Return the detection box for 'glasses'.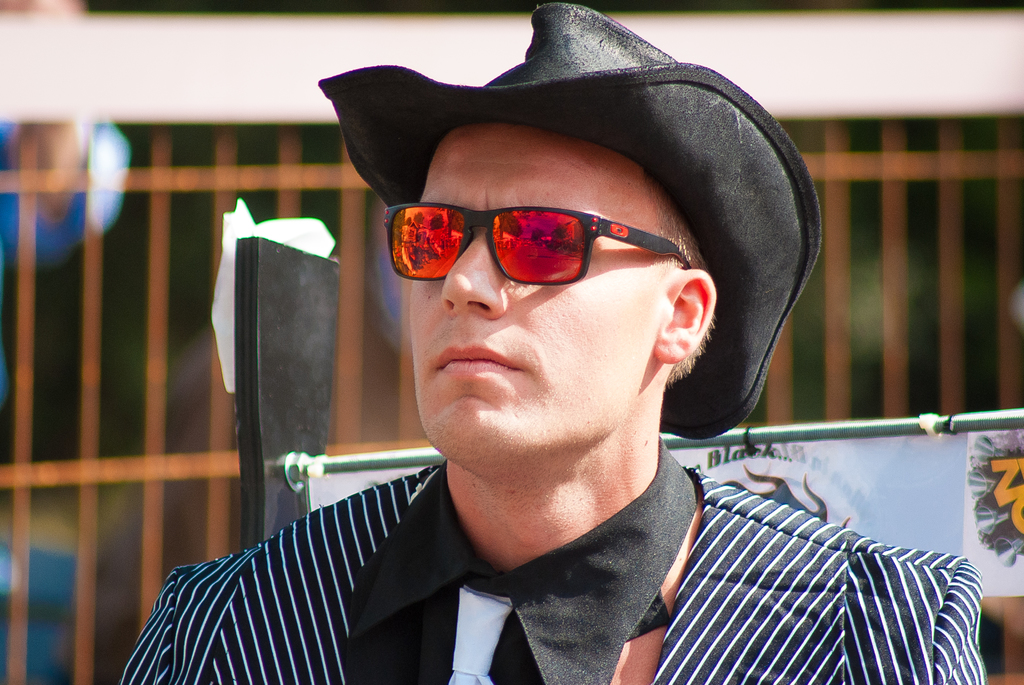
379:201:696:282.
